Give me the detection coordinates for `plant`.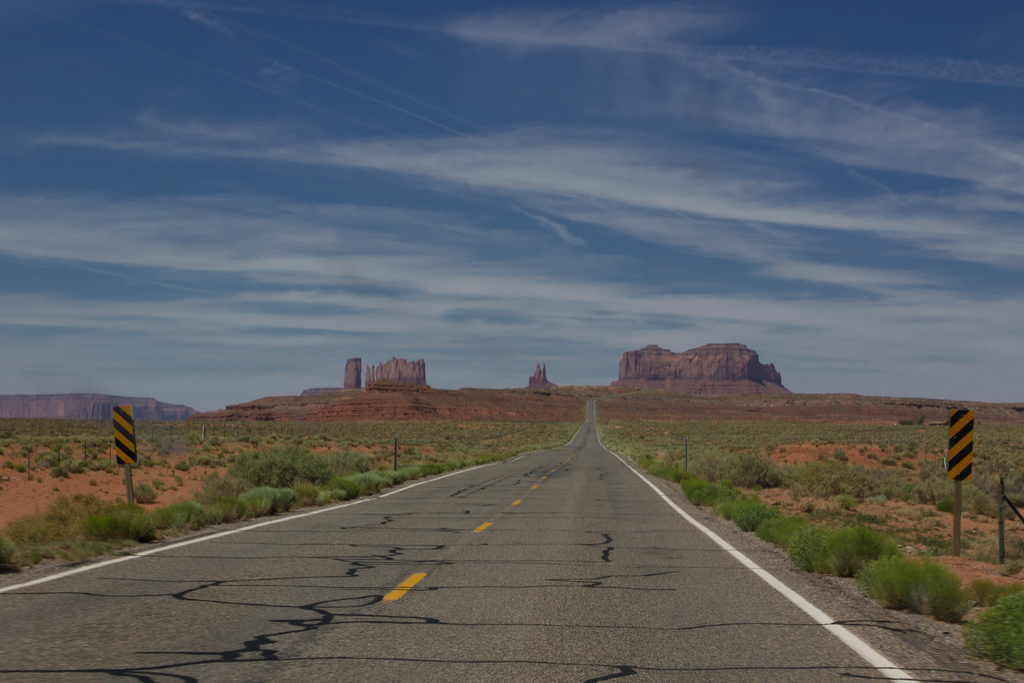
x1=852, y1=553, x2=977, y2=625.
